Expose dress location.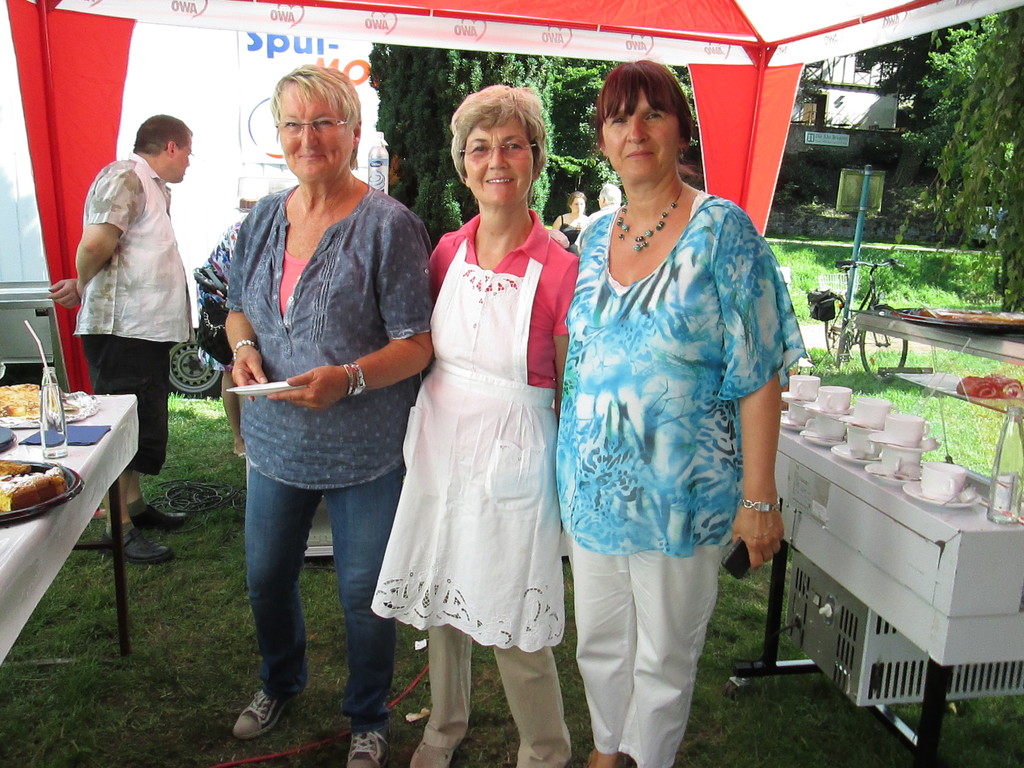
Exposed at bbox(372, 210, 579, 646).
